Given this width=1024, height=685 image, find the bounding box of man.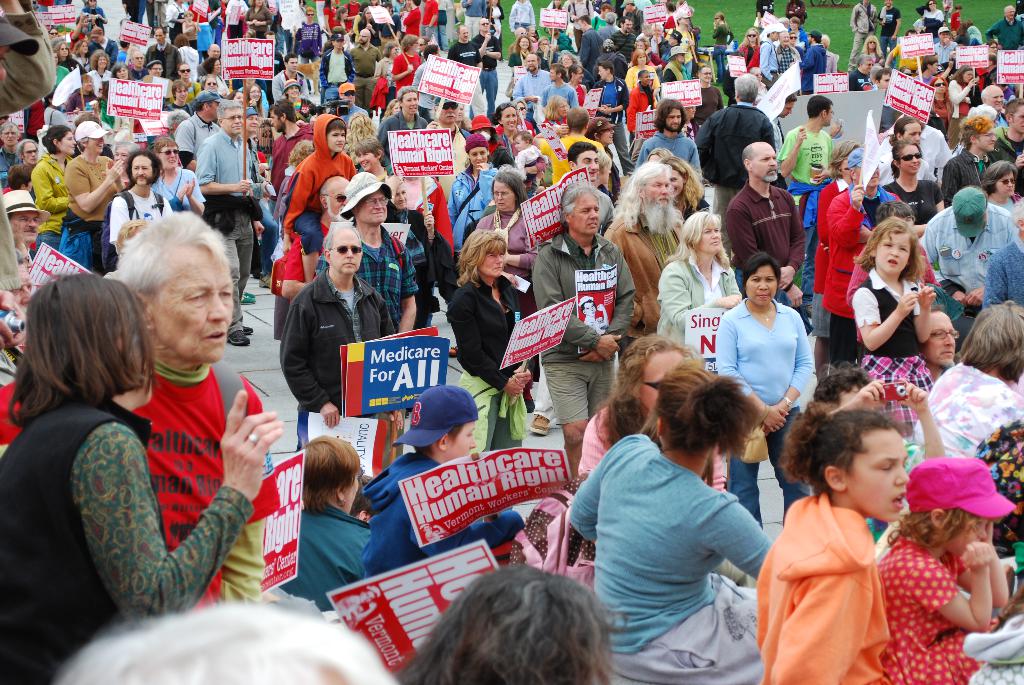
l=0, t=212, r=280, b=602.
